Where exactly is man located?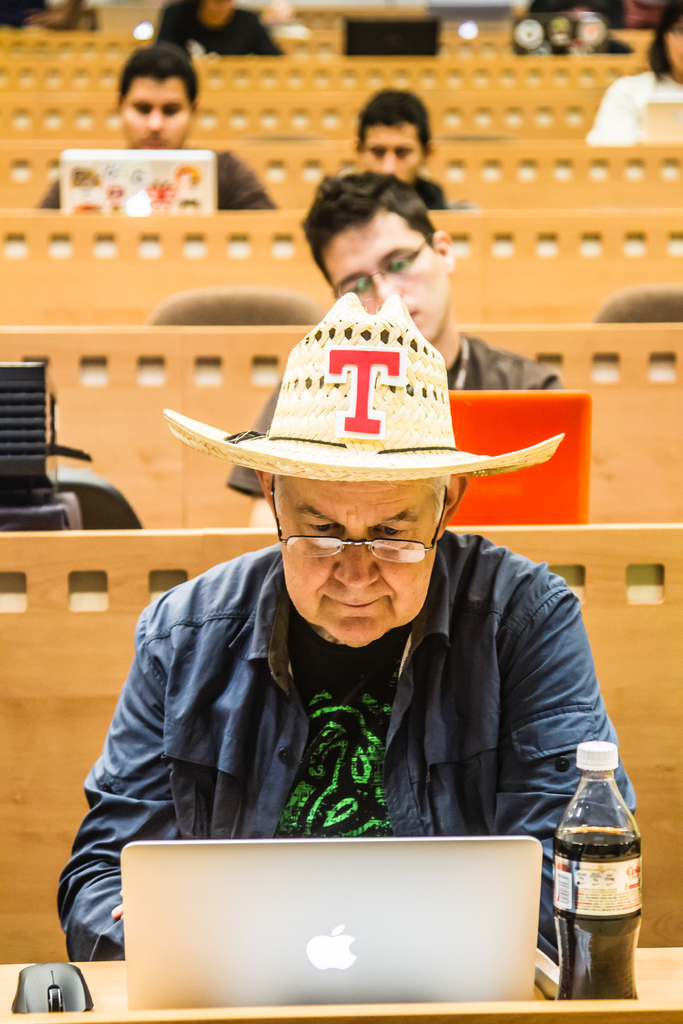
Its bounding box is Rect(83, 278, 638, 915).
